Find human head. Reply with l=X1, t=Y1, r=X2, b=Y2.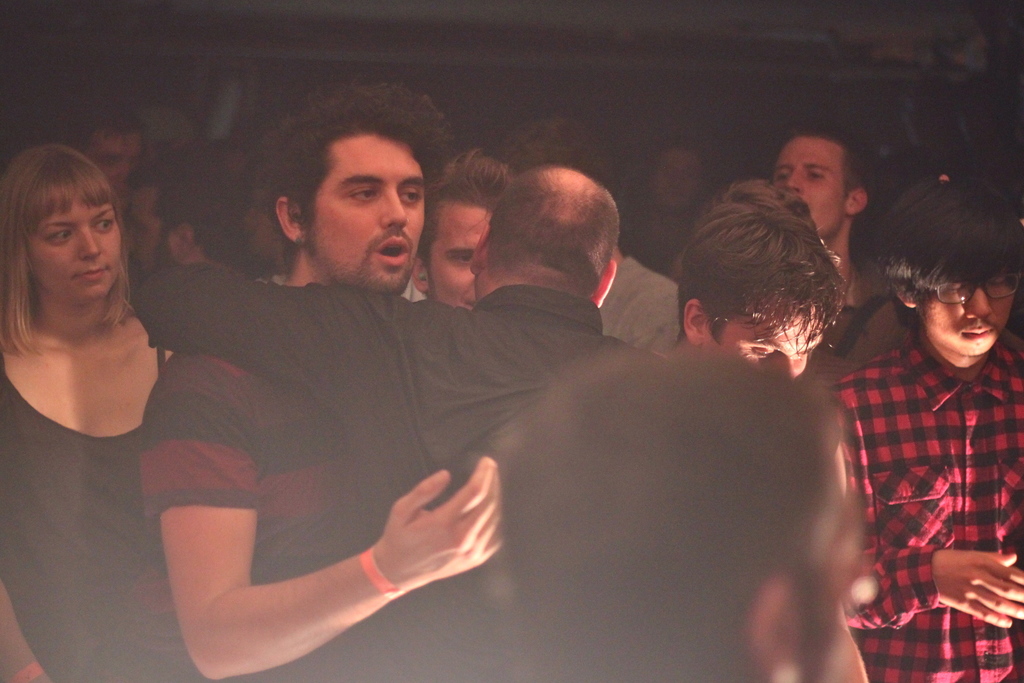
l=679, t=174, r=854, b=361.
